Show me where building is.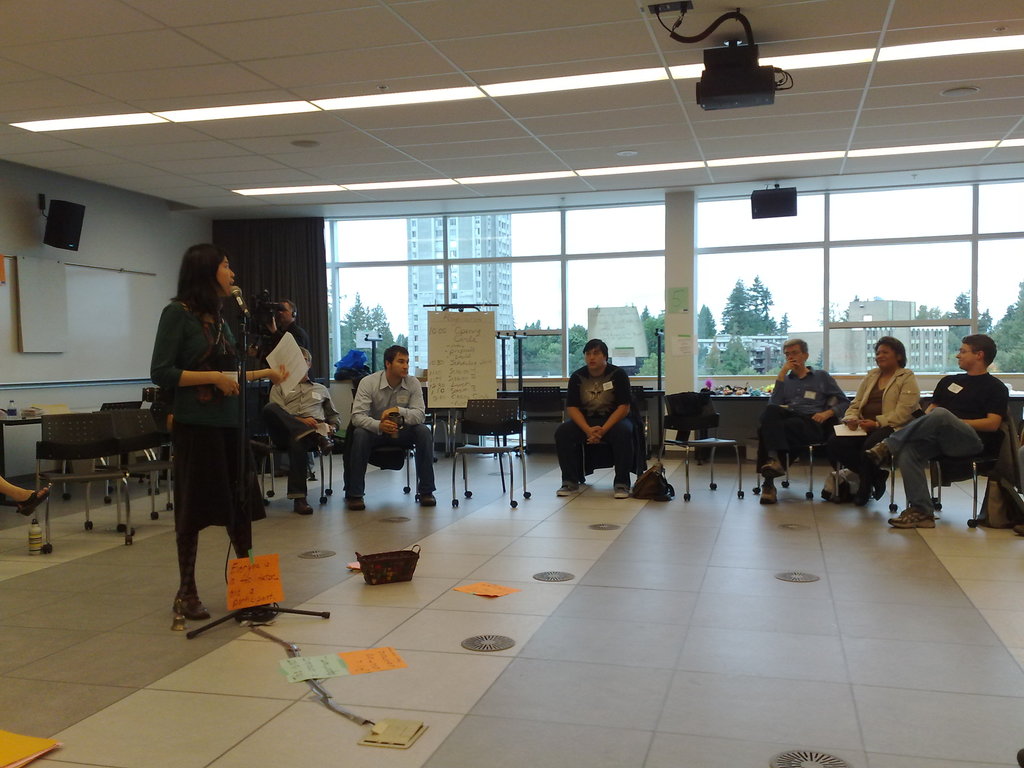
building is at detection(0, 1, 1023, 767).
